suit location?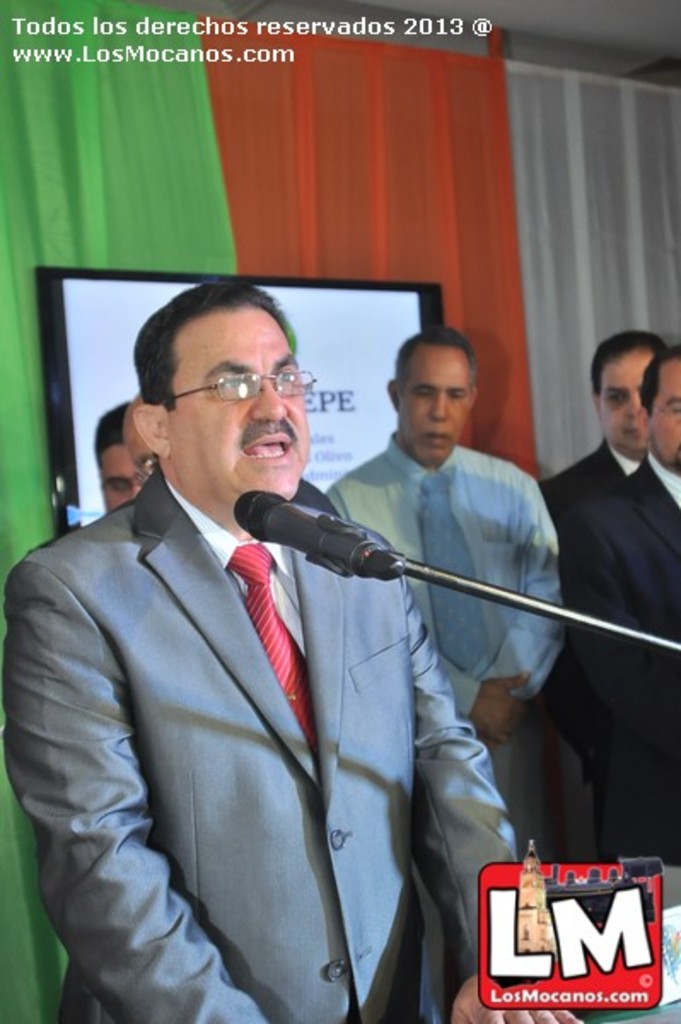
bbox=[551, 440, 647, 770]
